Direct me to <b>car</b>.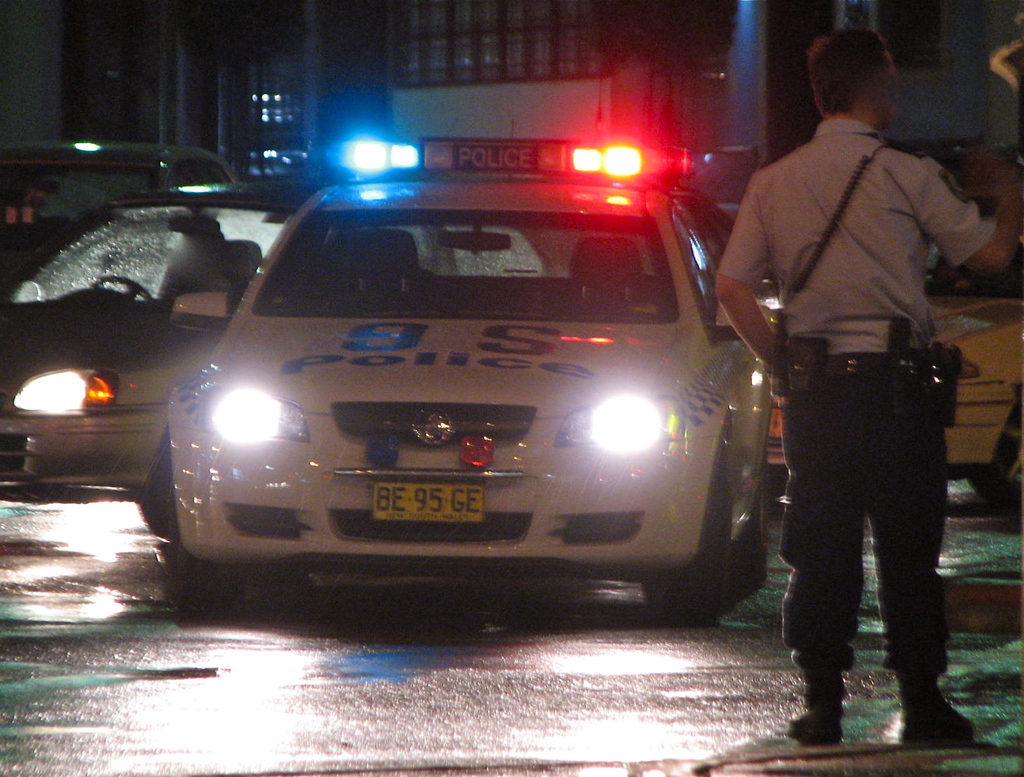
Direction: box(0, 133, 236, 299).
